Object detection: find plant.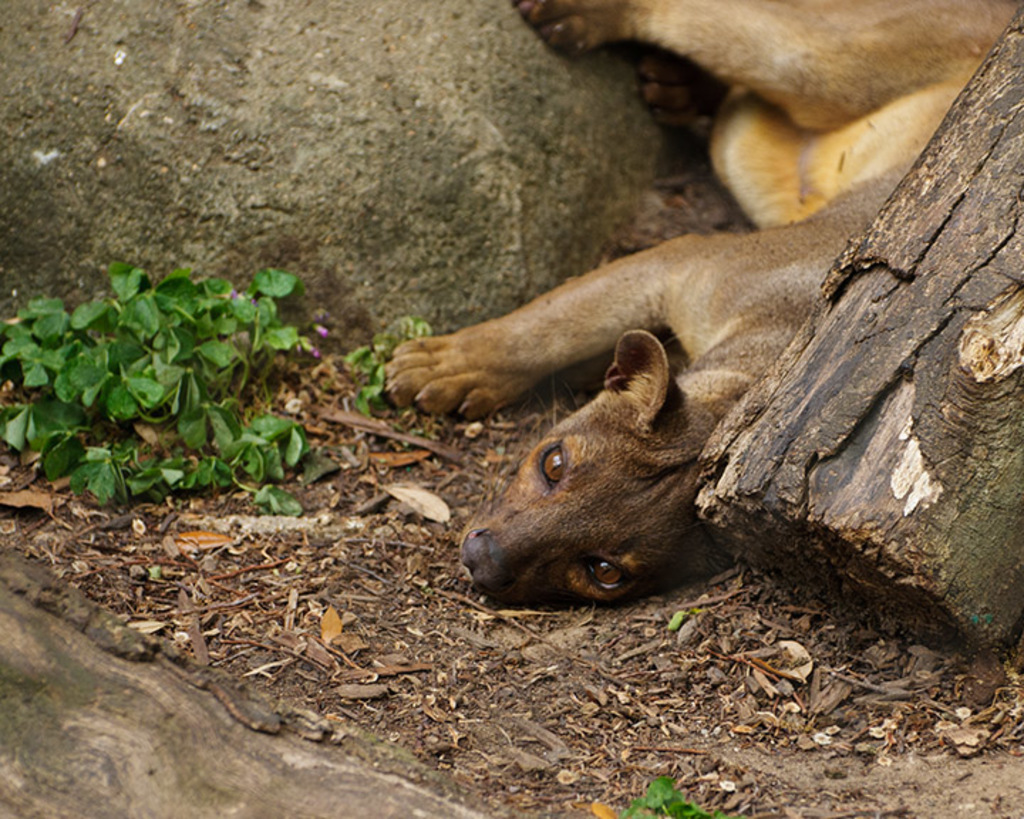
(0, 228, 370, 532).
